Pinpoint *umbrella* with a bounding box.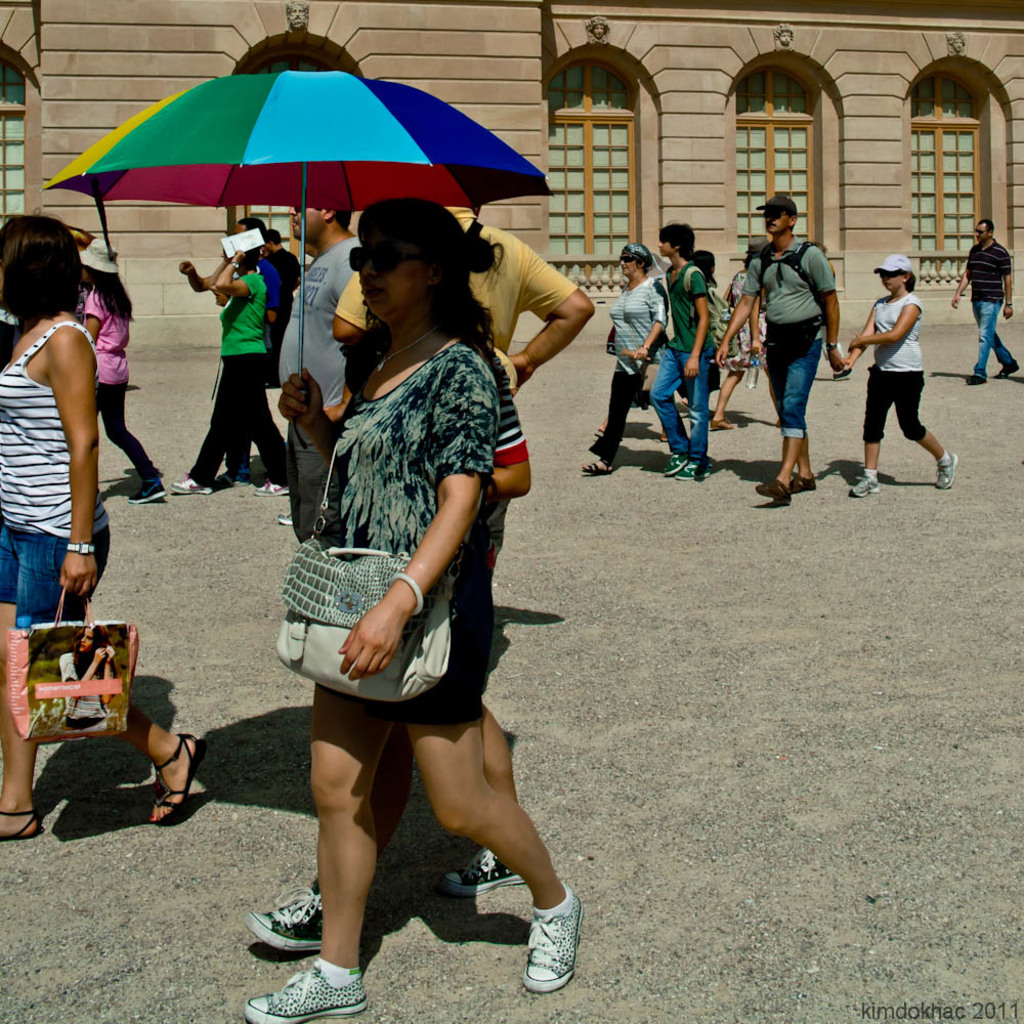
x1=55 y1=0 x2=556 y2=426.
